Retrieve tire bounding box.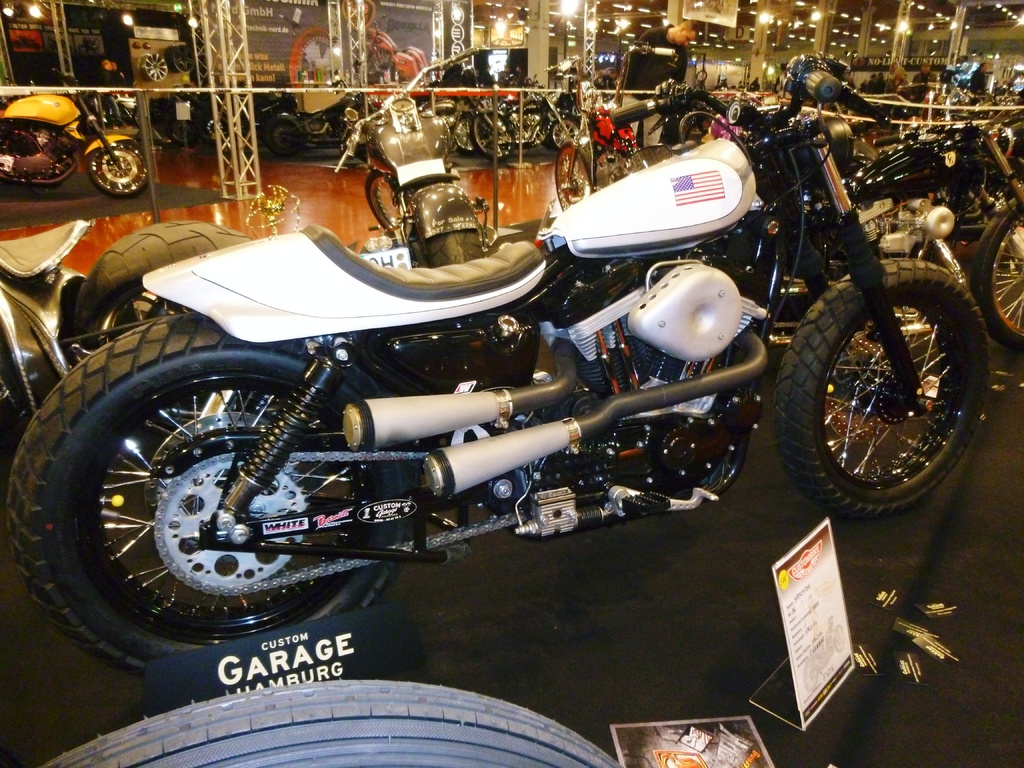
Bounding box: <box>973,198,1023,368</box>.
